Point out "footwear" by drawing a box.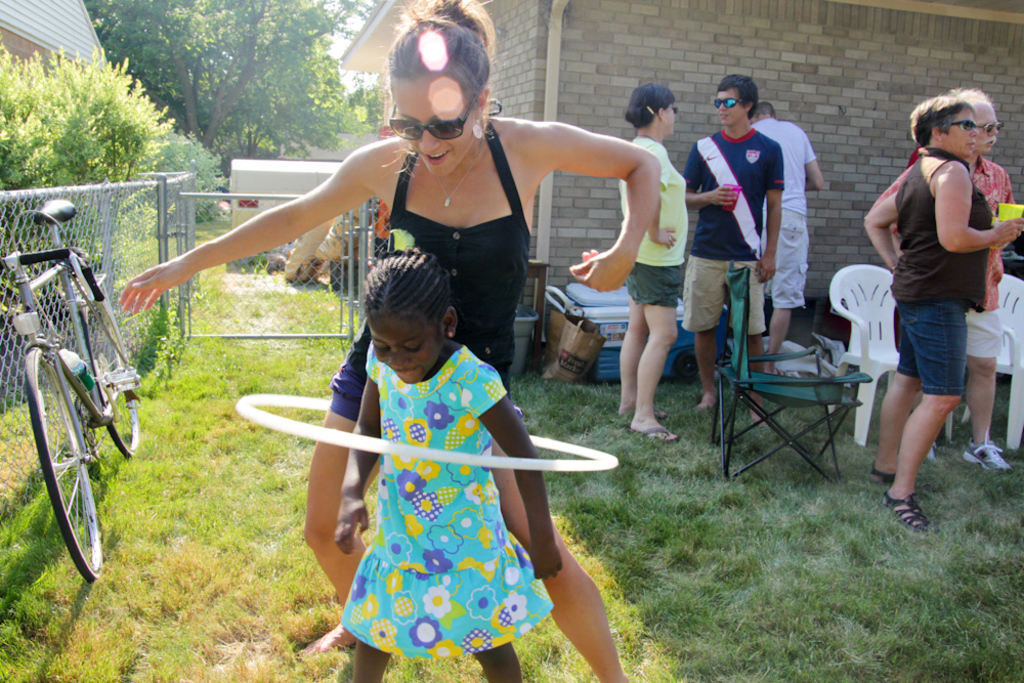
[x1=888, y1=488, x2=930, y2=540].
